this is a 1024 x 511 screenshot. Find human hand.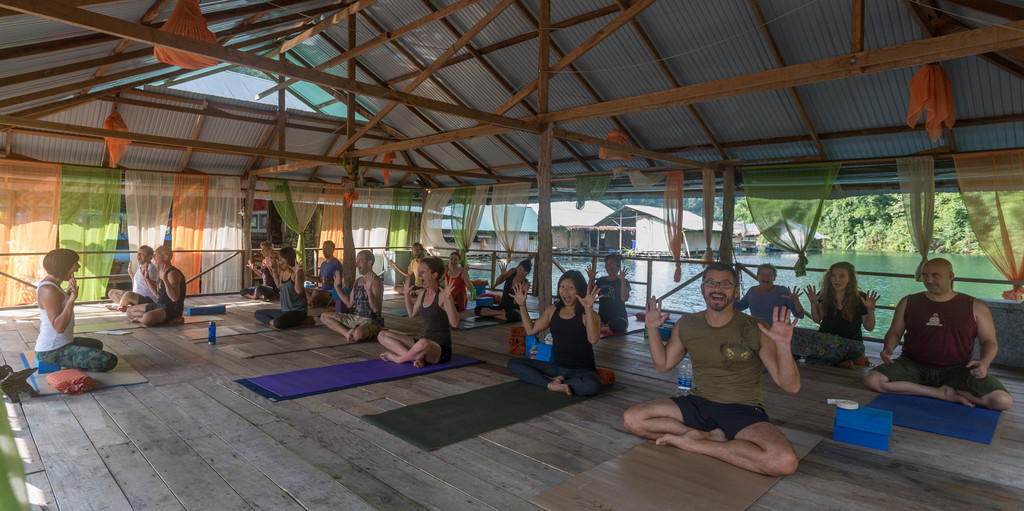
Bounding box: 154, 259, 169, 281.
